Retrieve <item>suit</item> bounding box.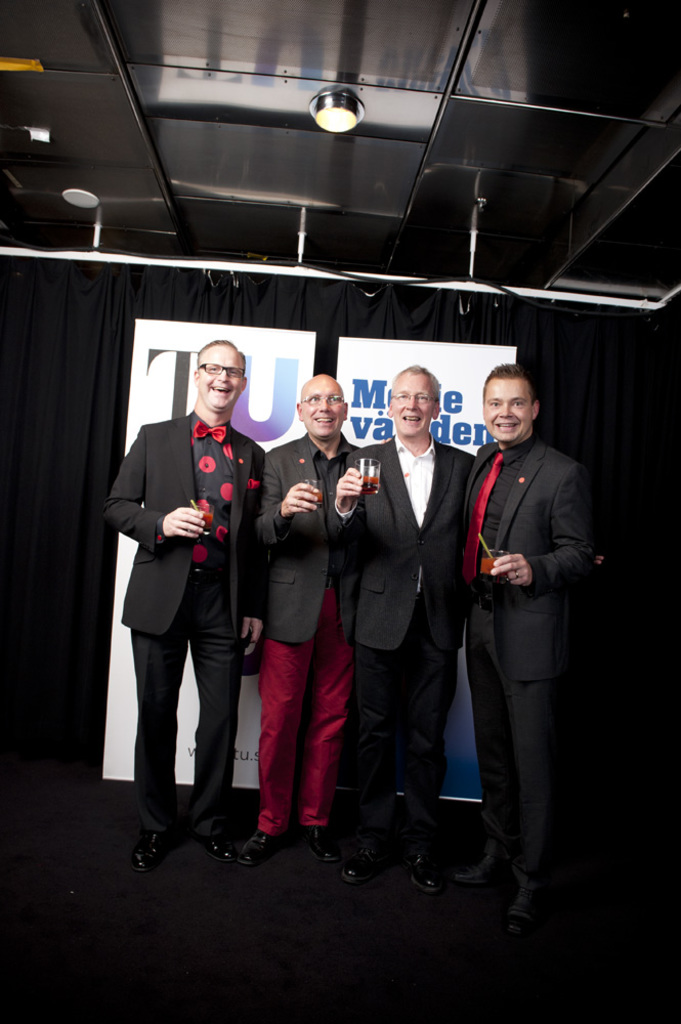
Bounding box: BBox(459, 431, 599, 902).
